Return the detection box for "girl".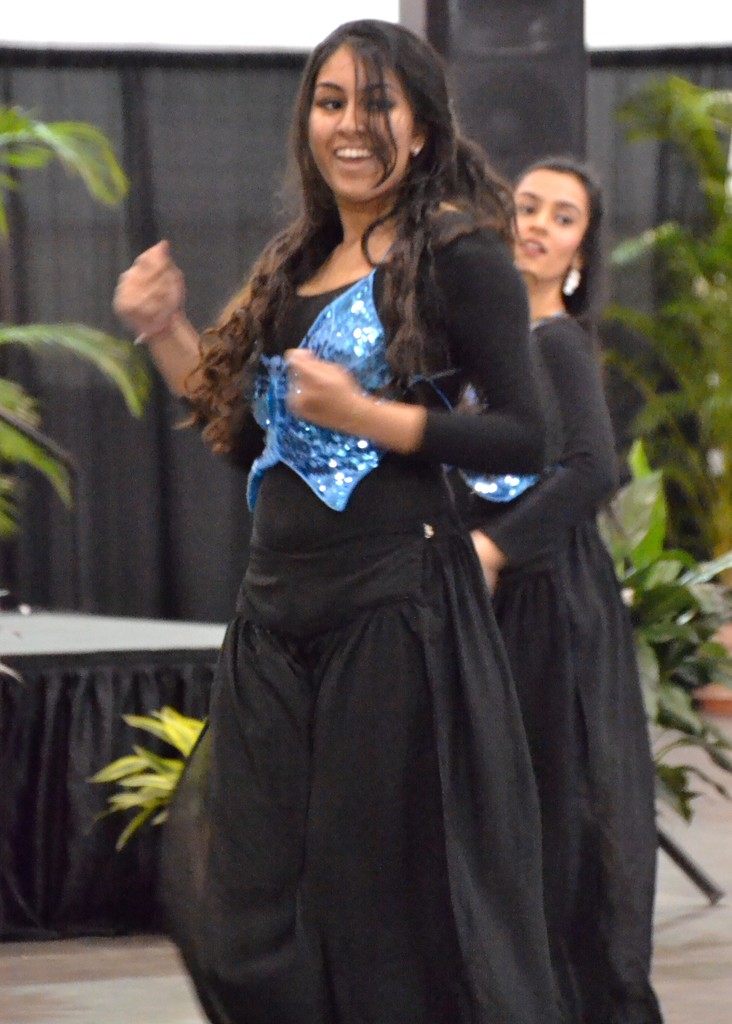
l=446, t=156, r=667, b=1022.
